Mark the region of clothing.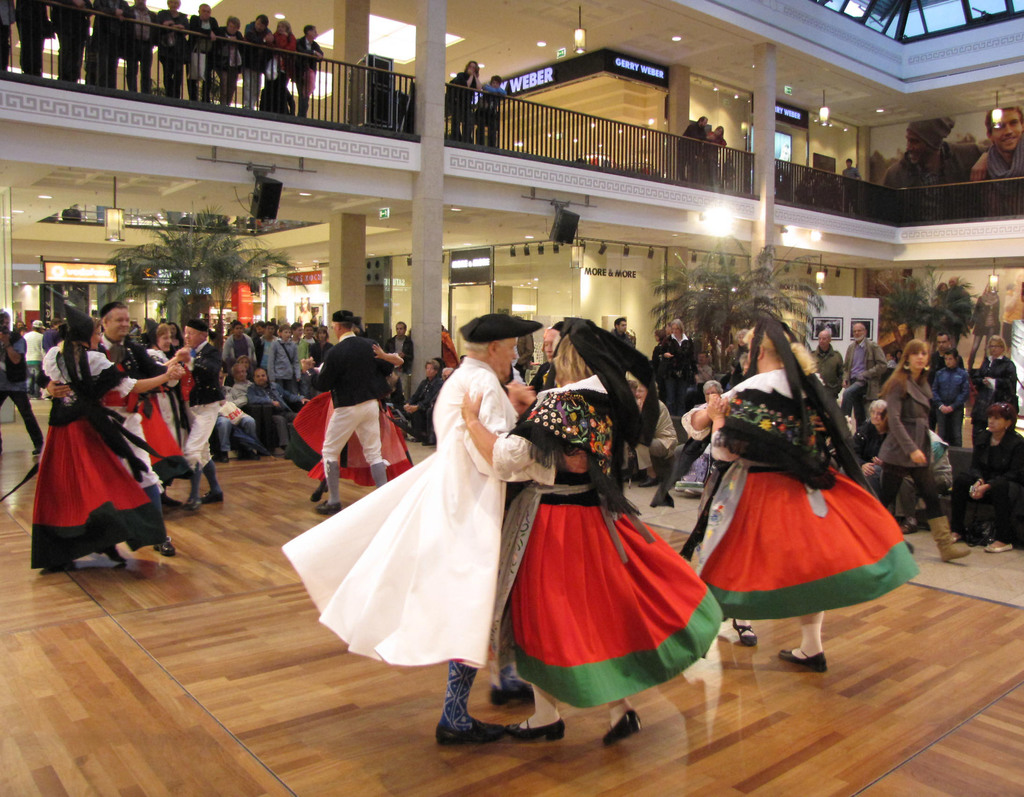
Region: x1=281 y1=355 x2=520 y2=671.
